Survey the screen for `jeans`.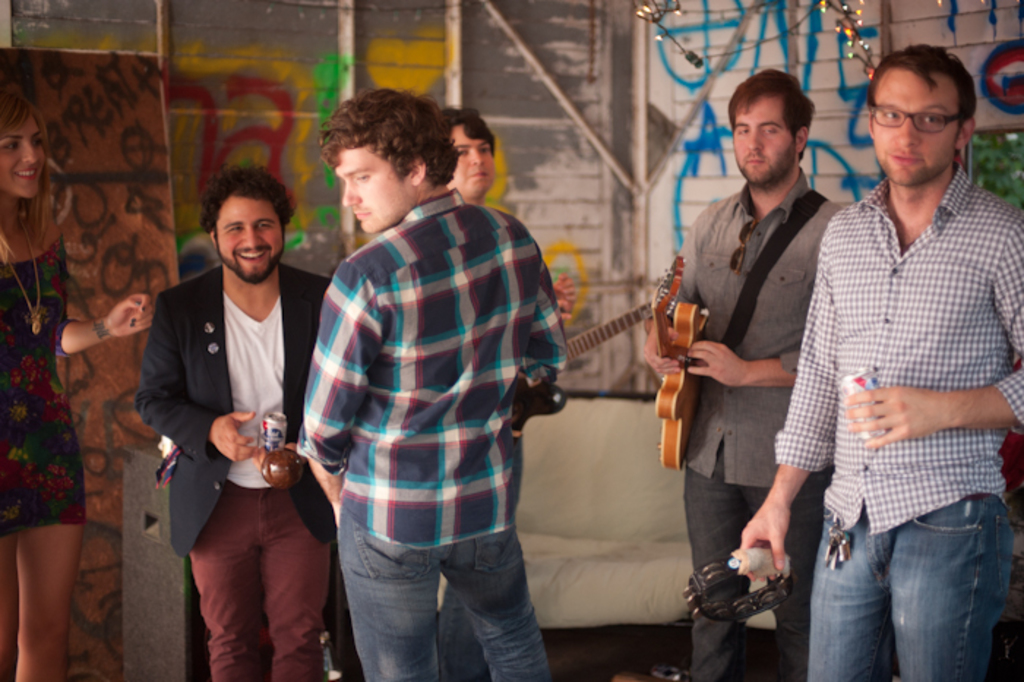
Survey found: x1=812, y1=503, x2=1006, y2=681.
